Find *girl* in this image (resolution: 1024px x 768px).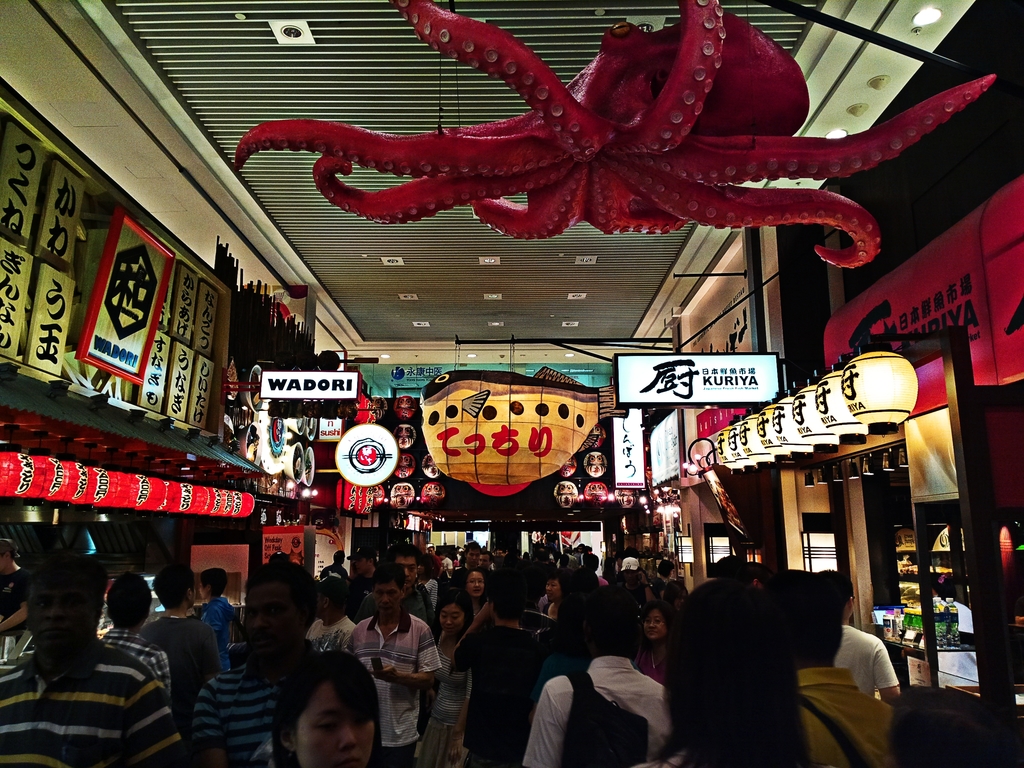
x1=418 y1=588 x2=474 y2=767.
